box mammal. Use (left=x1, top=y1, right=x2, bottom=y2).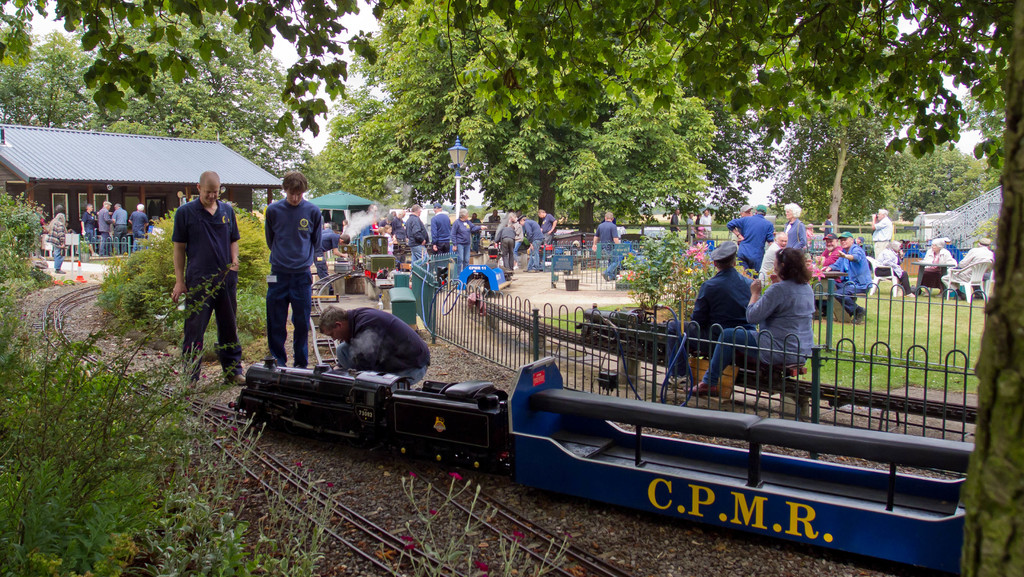
(left=517, top=215, right=546, bottom=273).
